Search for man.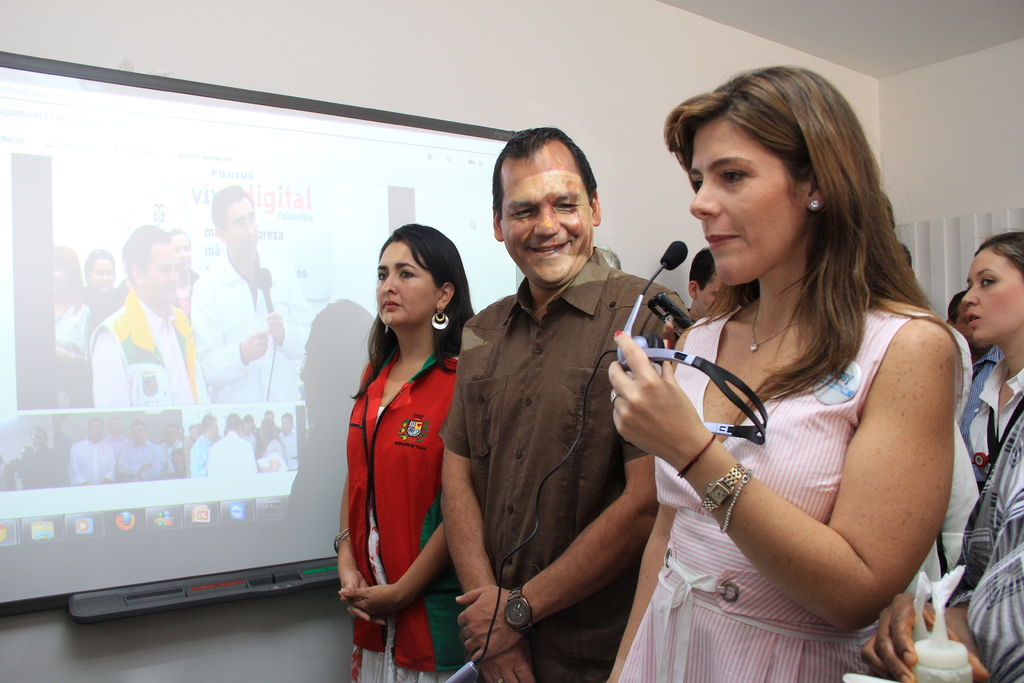
Found at box(111, 409, 171, 477).
